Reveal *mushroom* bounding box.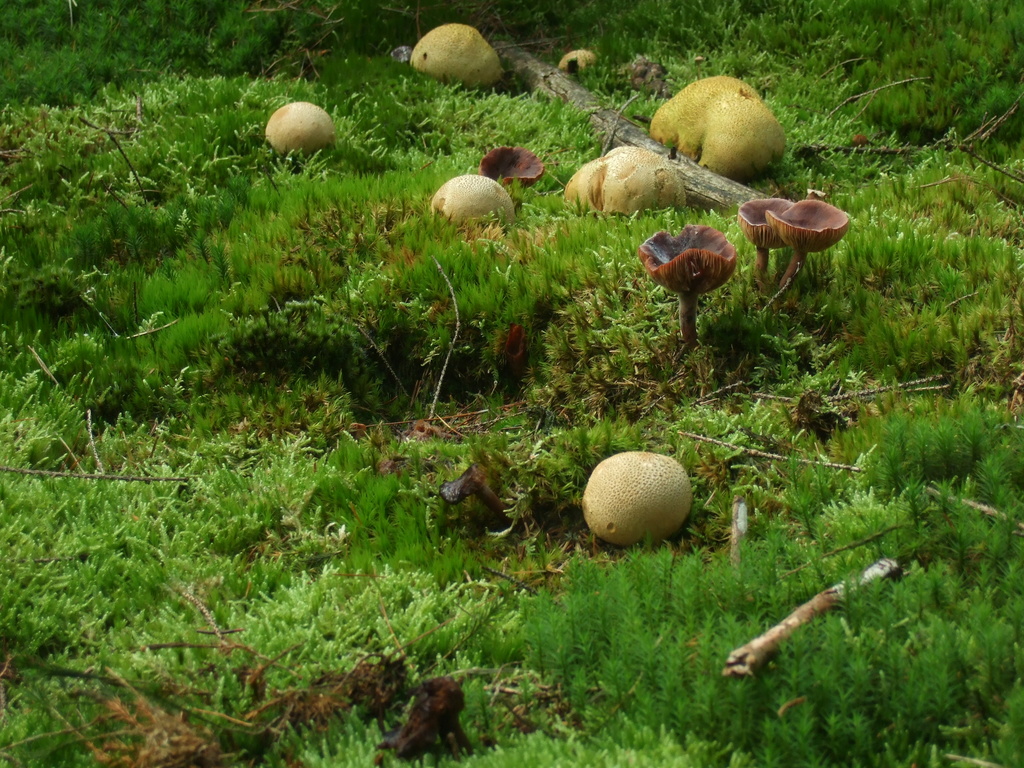
Revealed: <box>477,141,547,188</box>.
